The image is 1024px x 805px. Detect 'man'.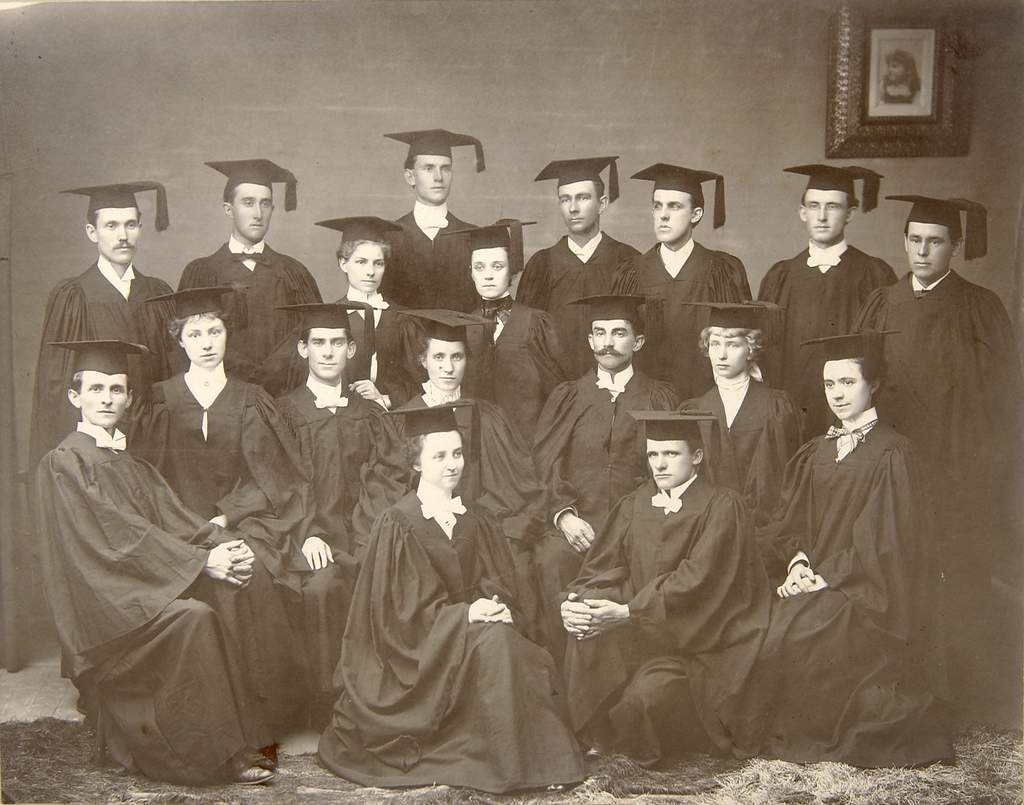
Detection: 252/211/433/412.
